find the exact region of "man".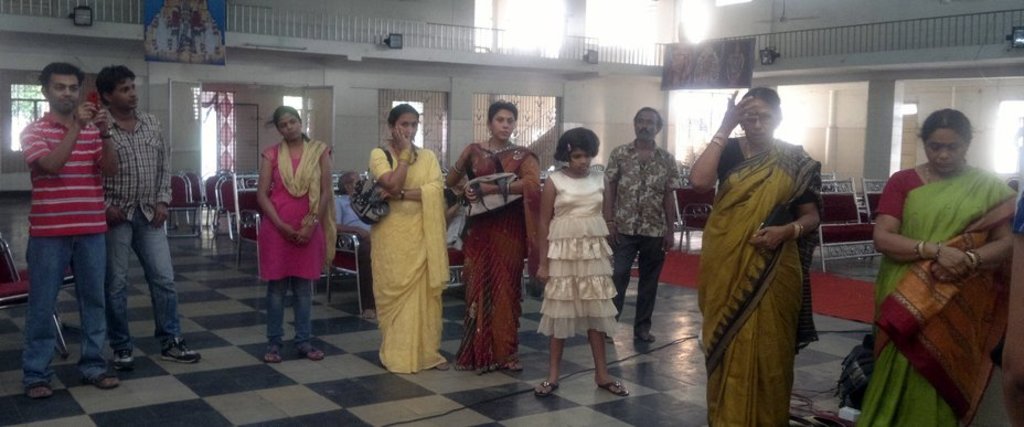
Exact region: pyautogui.locateOnScreen(334, 173, 374, 320).
